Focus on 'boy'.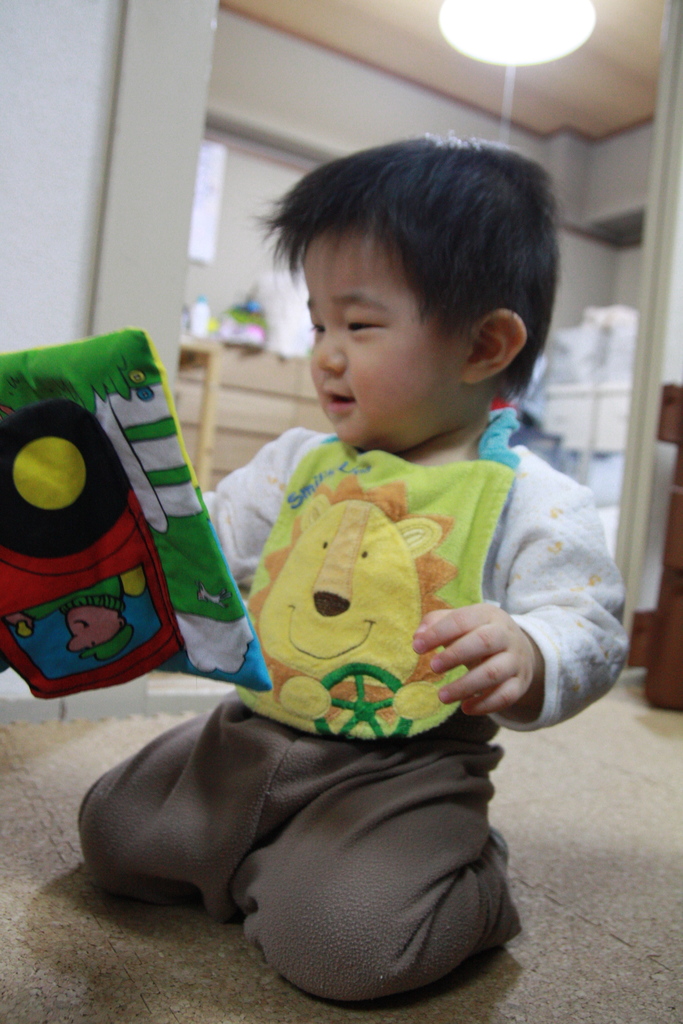
Focused at l=76, t=132, r=625, b=1004.
